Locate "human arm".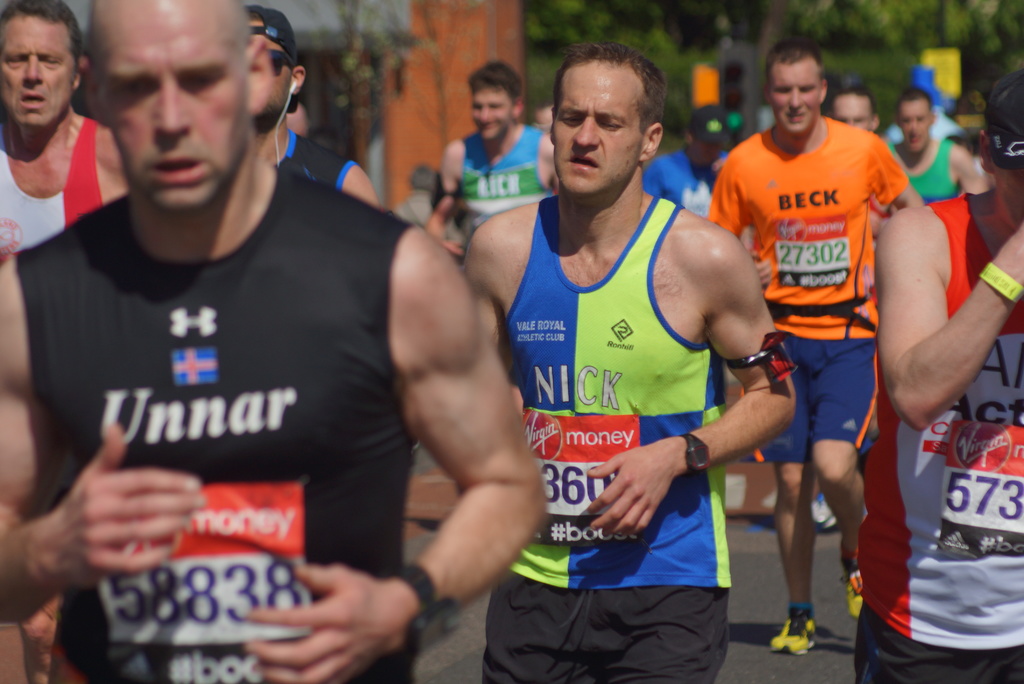
Bounding box: {"left": 428, "top": 145, "right": 467, "bottom": 263}.
